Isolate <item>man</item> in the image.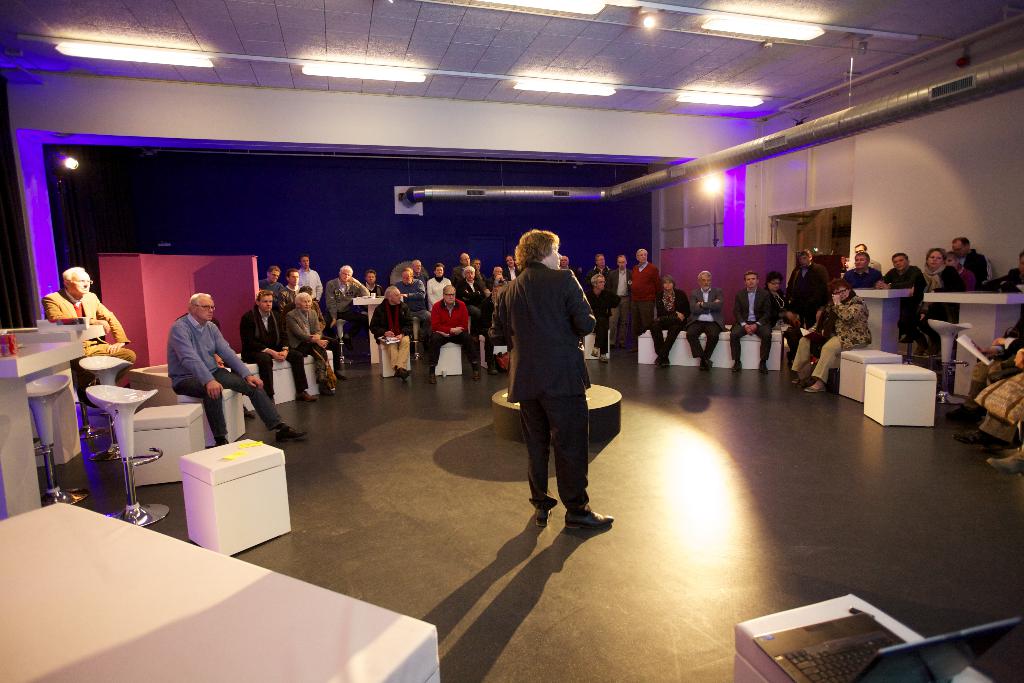
Isolated region: [left=410, top=258, right=430, bottom=286].
